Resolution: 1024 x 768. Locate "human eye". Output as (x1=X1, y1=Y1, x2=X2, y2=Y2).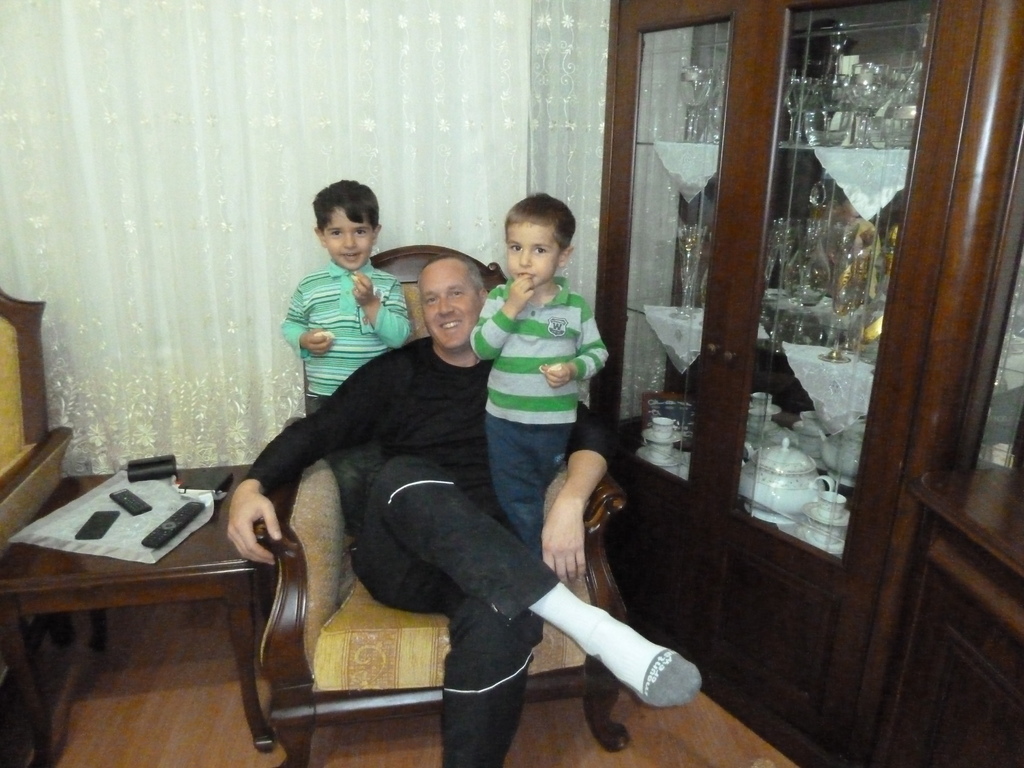
(x1=529, y1=241, x2=549, y2=257).
